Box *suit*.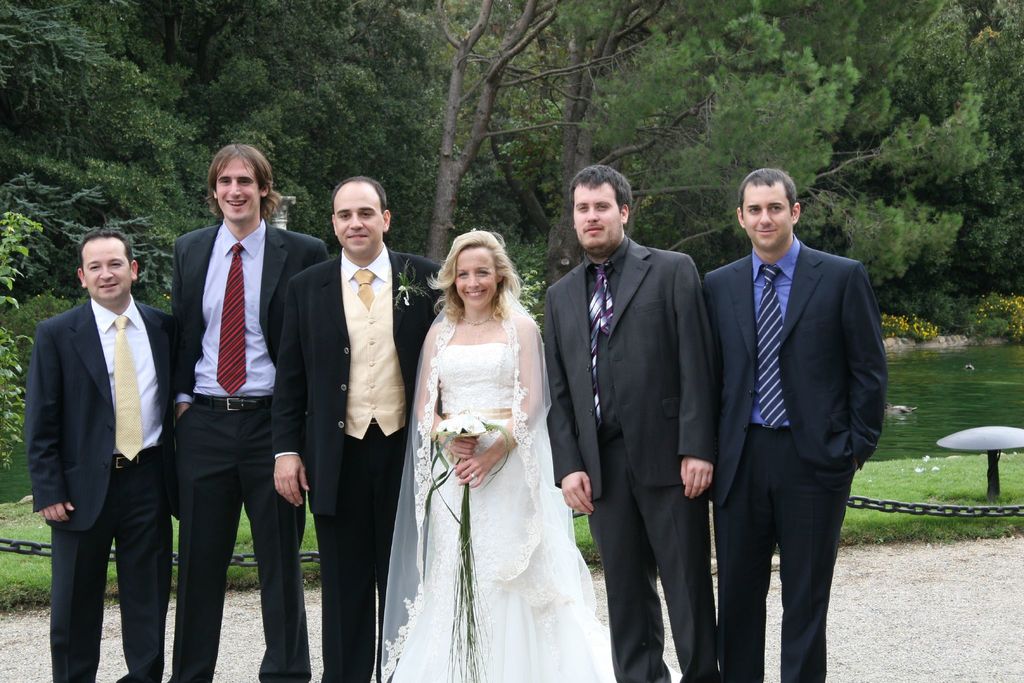
l=267, t=248, r=448, b=682.
